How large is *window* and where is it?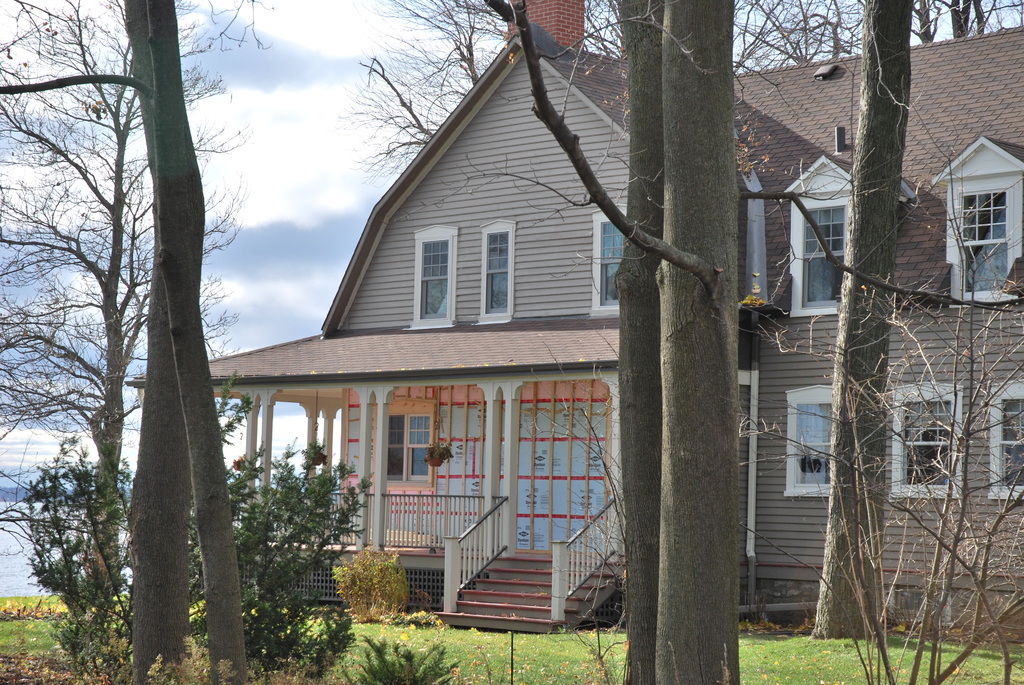
Bounding box: locate(793, 393, 844, 493).
